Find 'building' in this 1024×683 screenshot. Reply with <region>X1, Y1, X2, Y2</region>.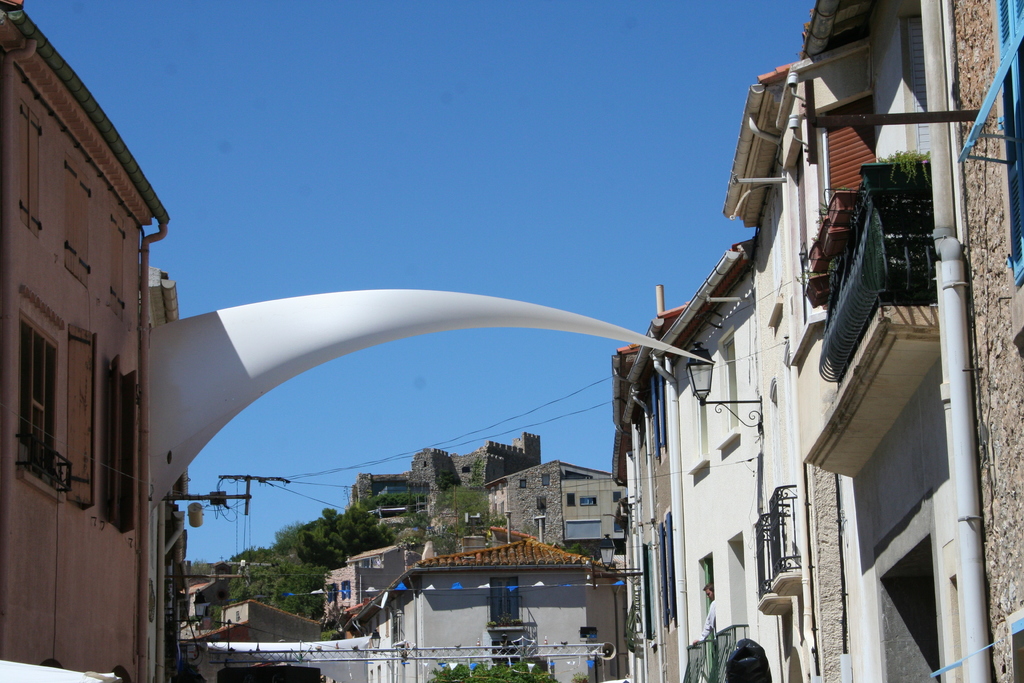
<region>481, 459, 612, 559</region>.
